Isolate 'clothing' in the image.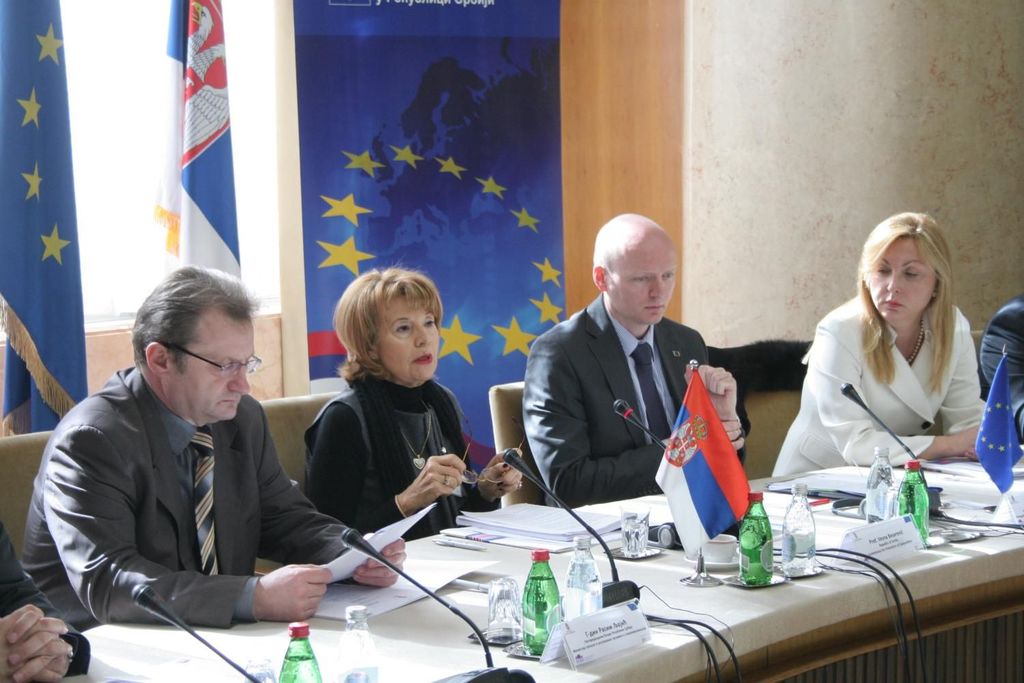
Isolated region: {"x1": 298, "y1": 360, "x2": 457, "y2": 522}.
